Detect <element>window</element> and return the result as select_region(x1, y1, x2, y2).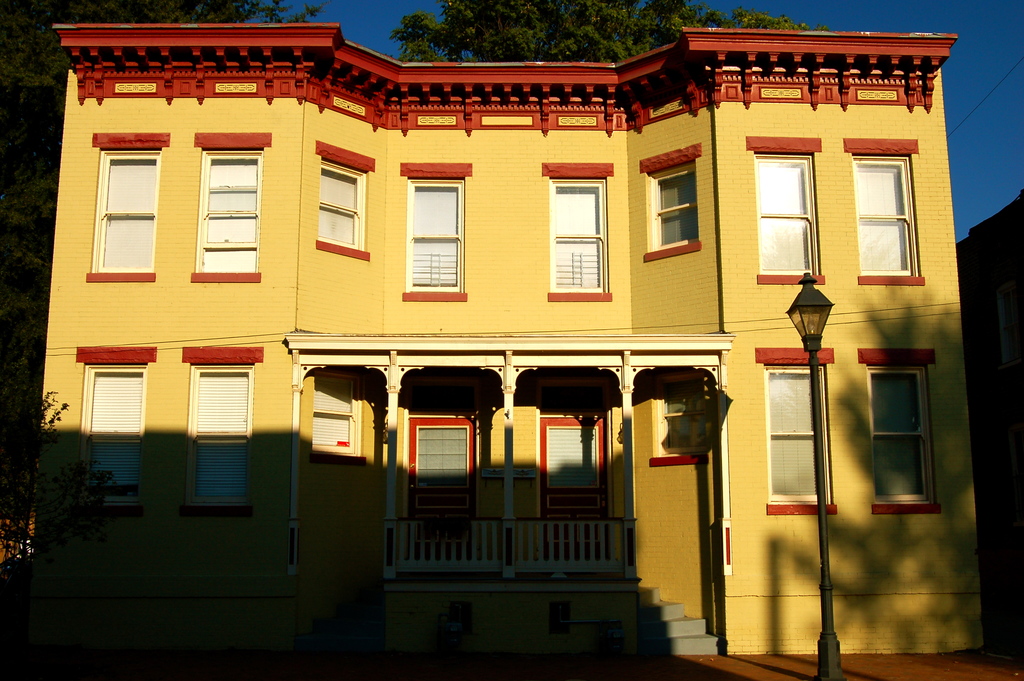
select_region(746, 133, 825, 283).
